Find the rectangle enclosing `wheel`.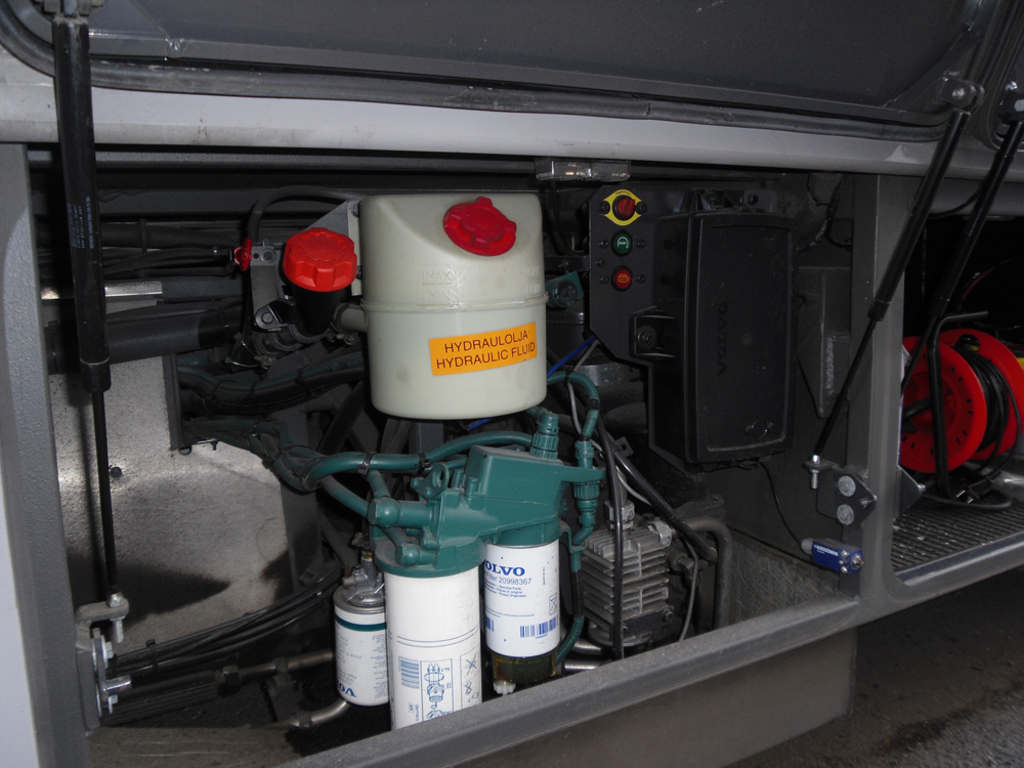
[left=899, top=329, right=1023, bottom=478].
